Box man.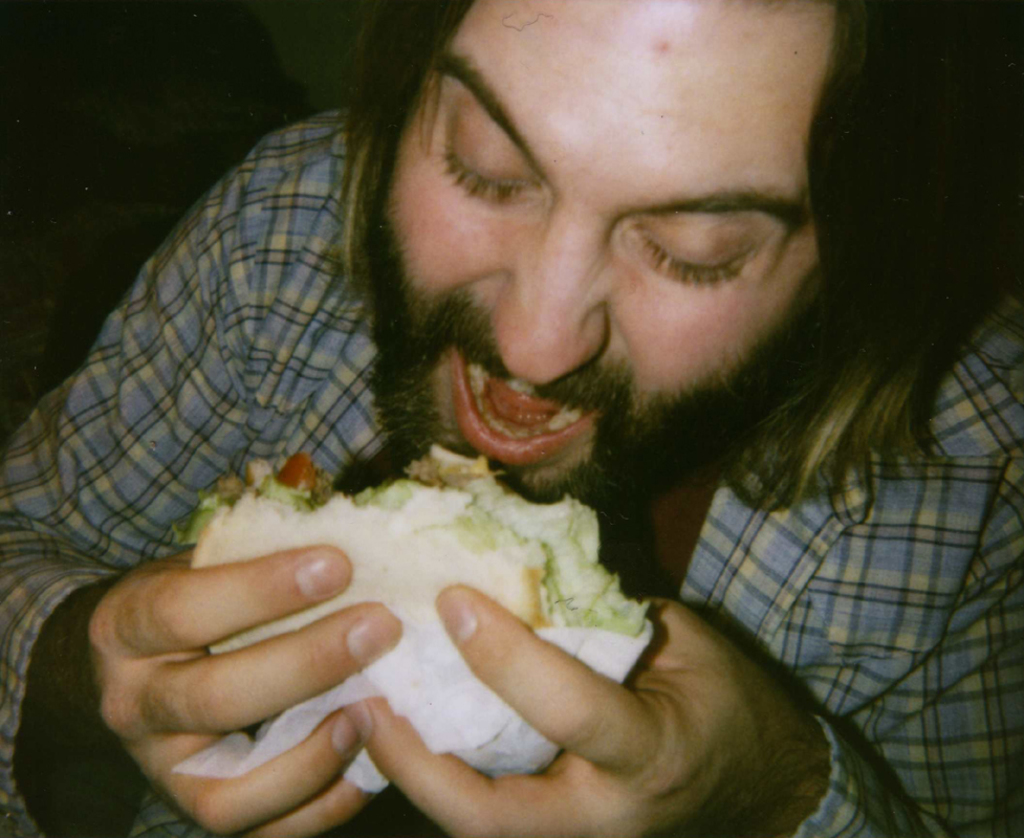
left=0, top=0, right=1023, bottom=837.
